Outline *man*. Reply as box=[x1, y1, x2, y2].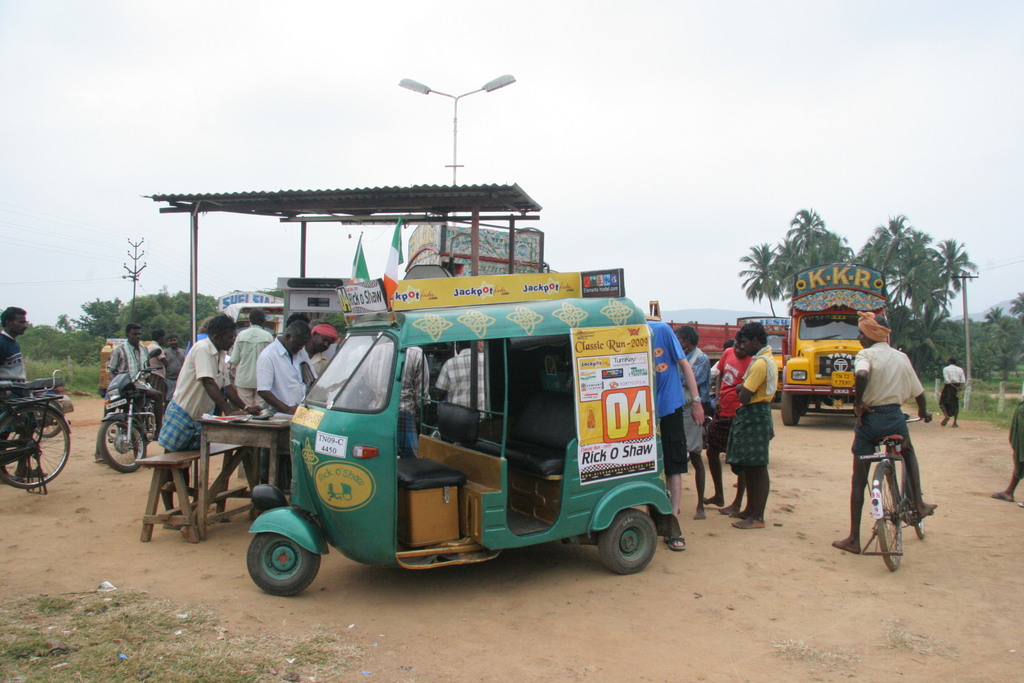
box=[95, 317, 152, 467].
